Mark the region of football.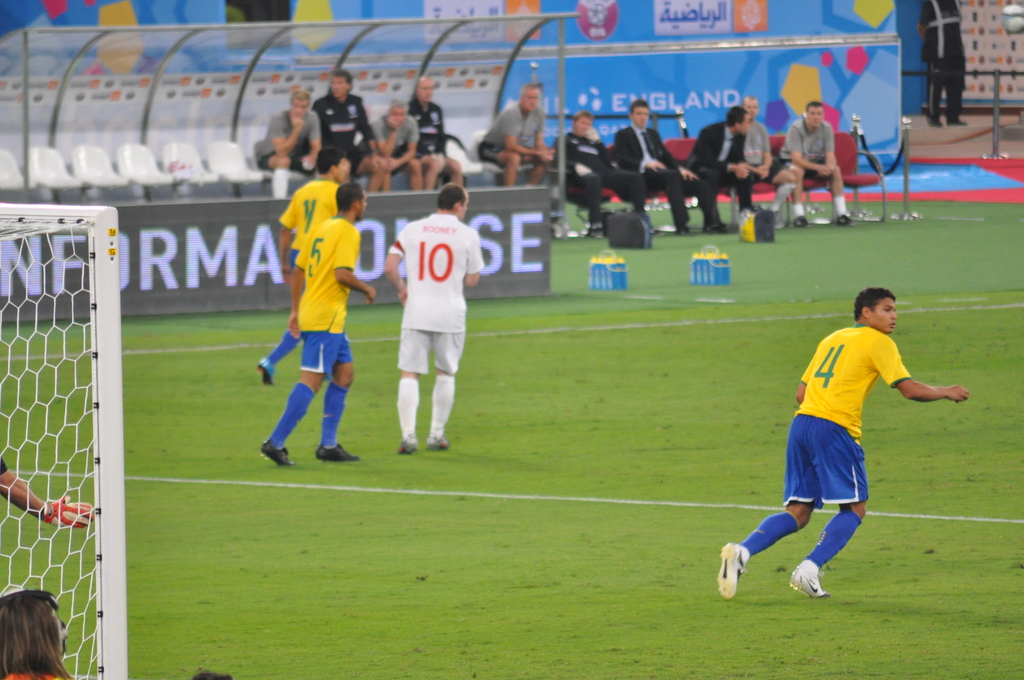
Region: {"x1": 1000, "y1": 4, "x2": 1023, "y2": 35}.
